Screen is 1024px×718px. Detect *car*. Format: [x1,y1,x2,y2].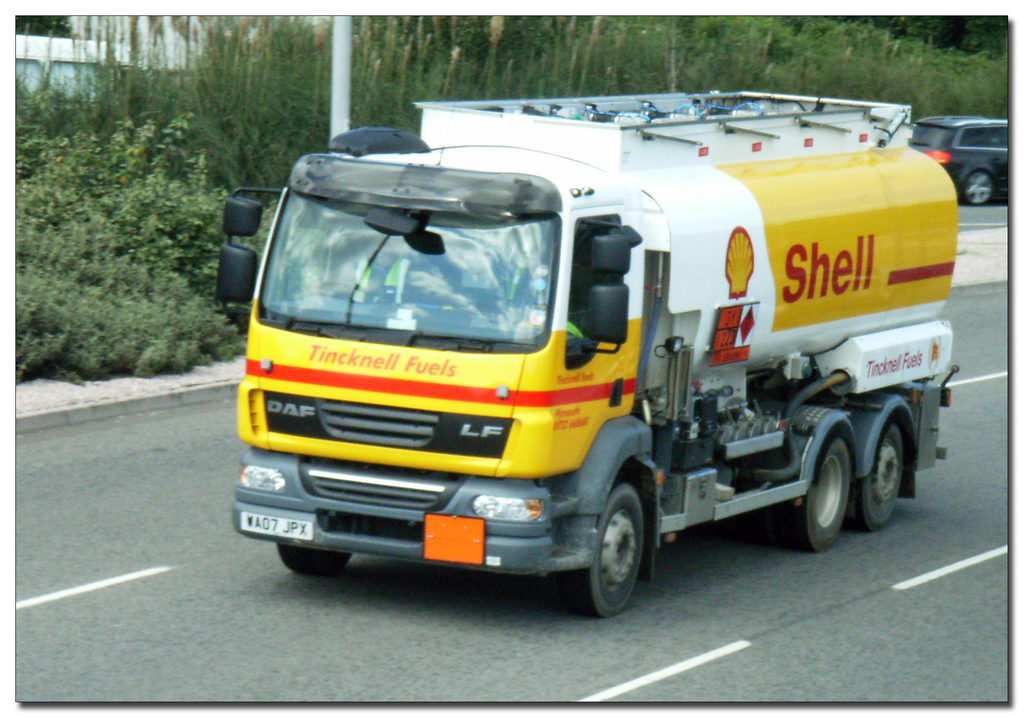
[909,116,1006,207].
